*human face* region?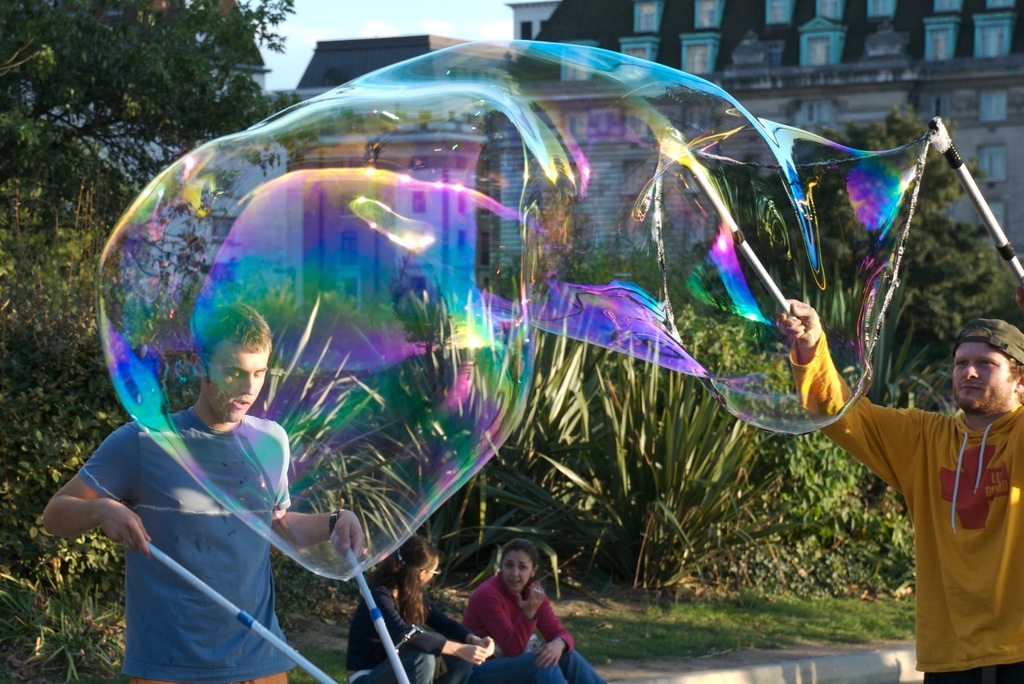
422,559,439,589
